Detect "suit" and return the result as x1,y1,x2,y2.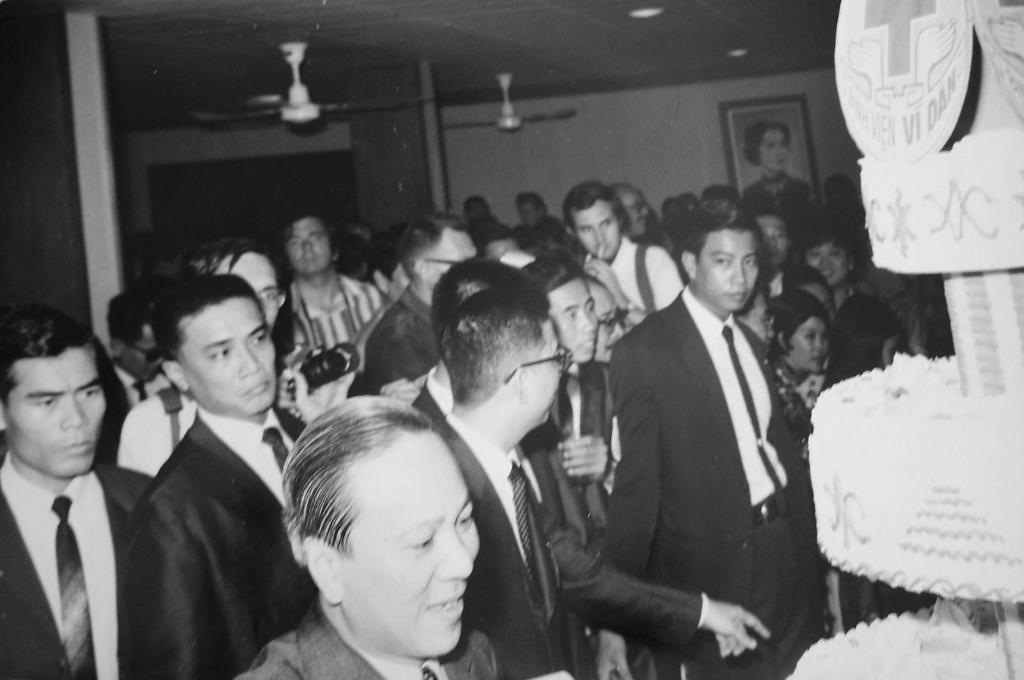
610,180,824,679.
